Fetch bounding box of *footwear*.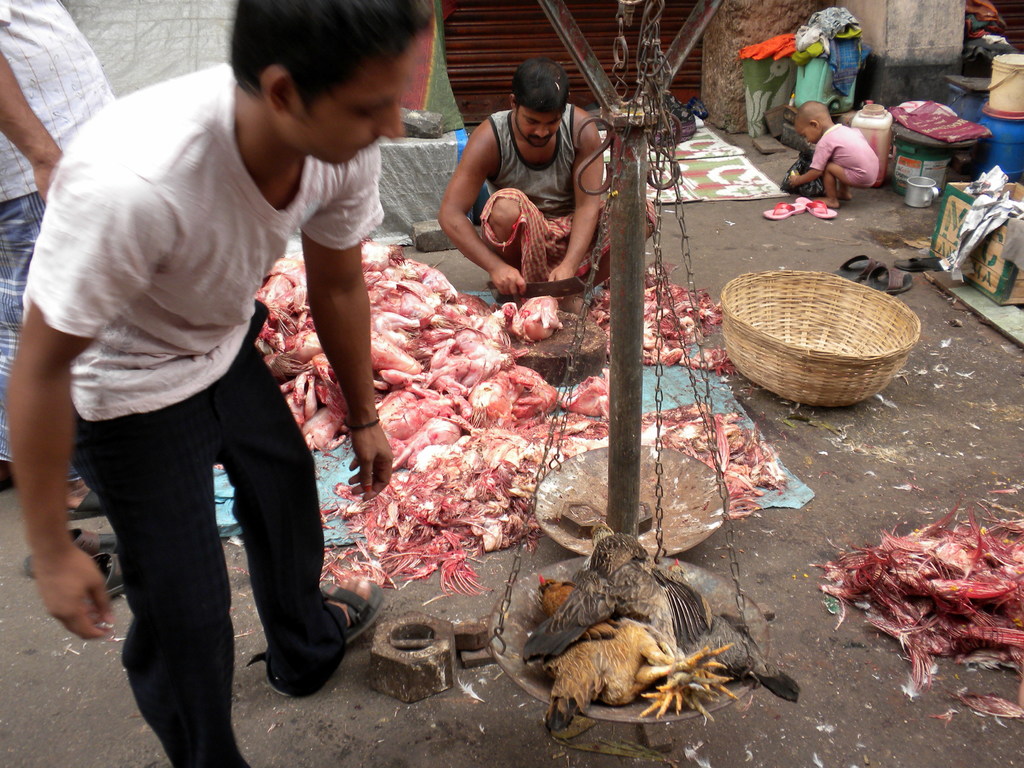
Bbox: bbox(19, 526, 117, 575).
